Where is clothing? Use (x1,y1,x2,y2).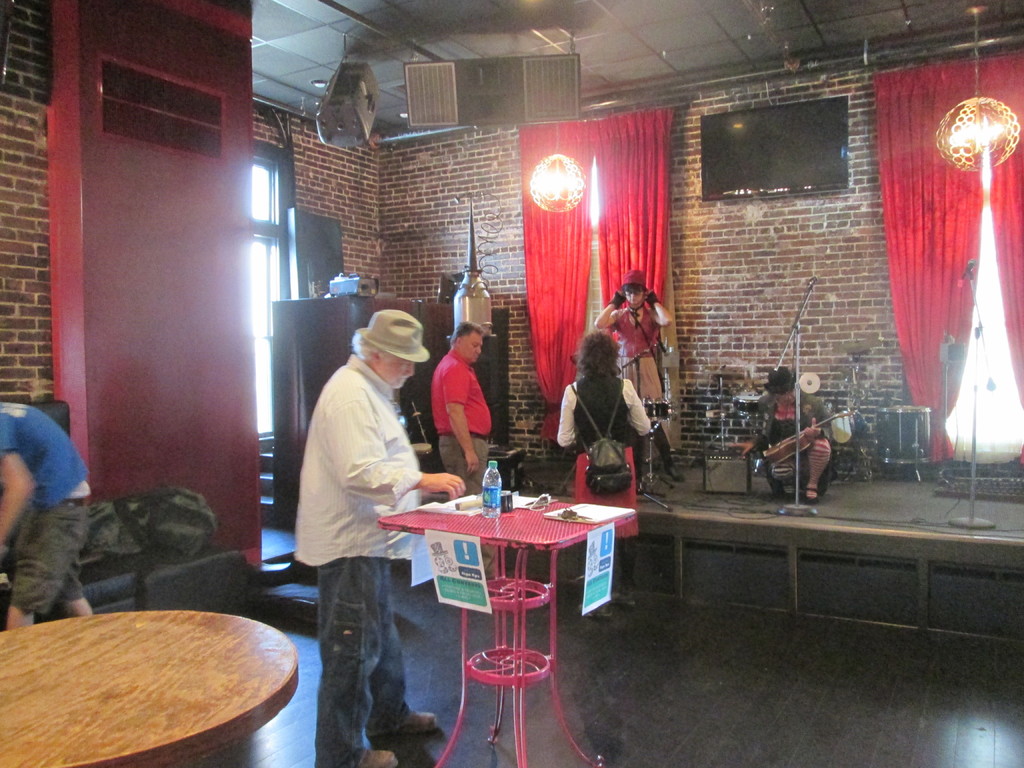
(431,349,492,493).
